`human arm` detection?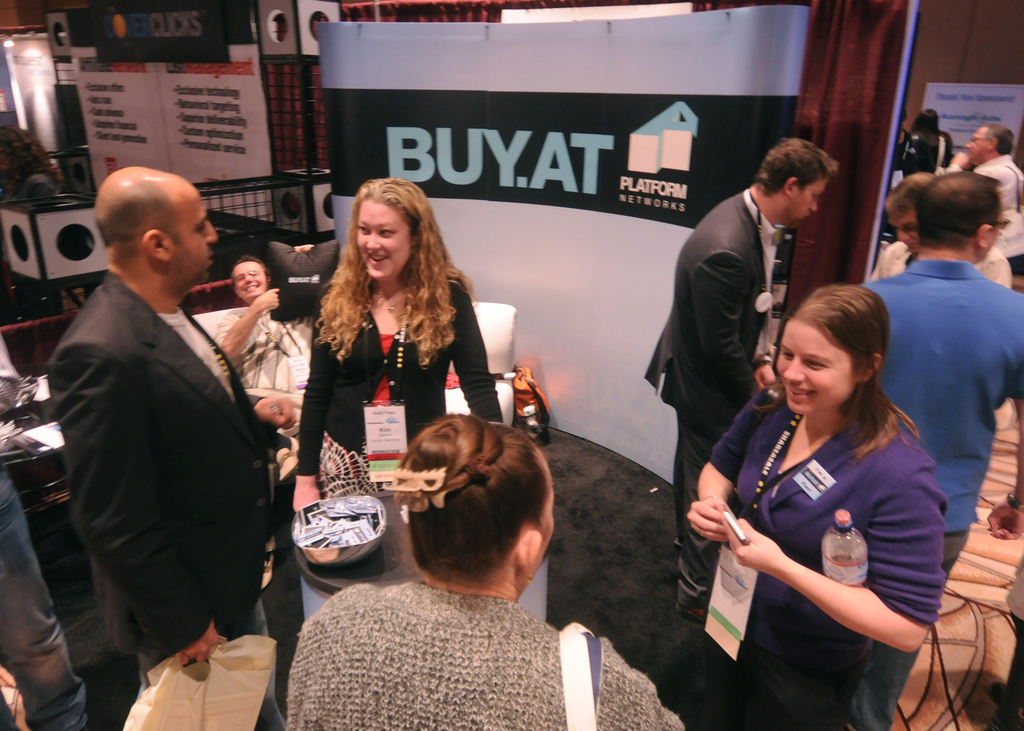
(51, 351, 217, 668)
